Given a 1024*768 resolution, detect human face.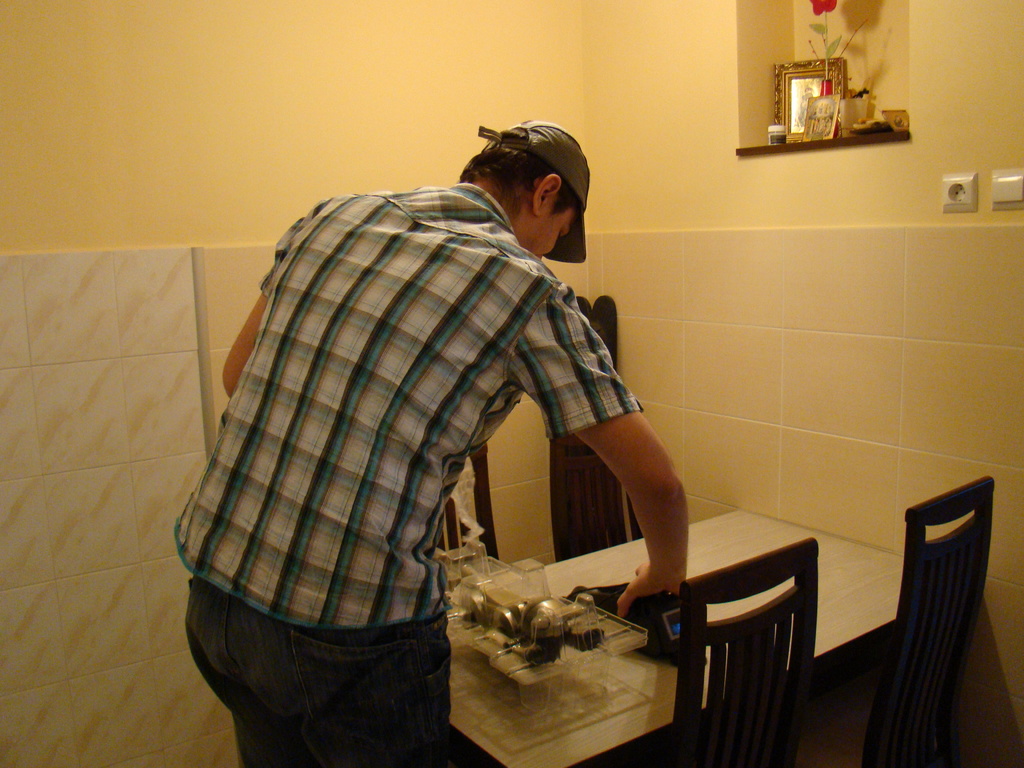
bbox=(525, 203, 580, 265).
